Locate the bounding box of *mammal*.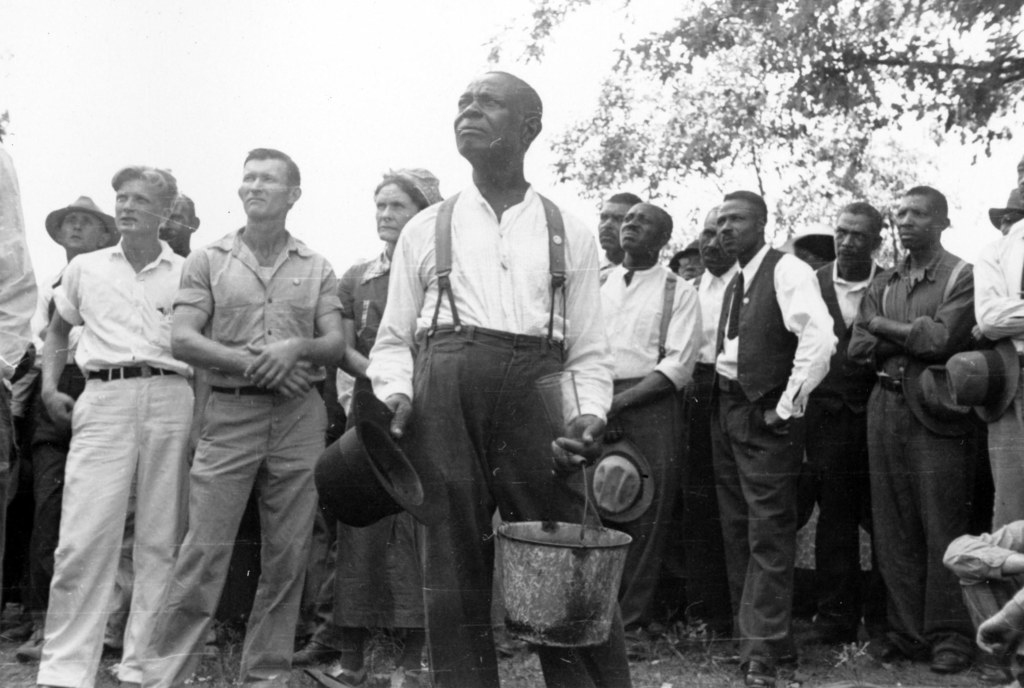
Bounding box: <box>132,145,345,687</box>.
